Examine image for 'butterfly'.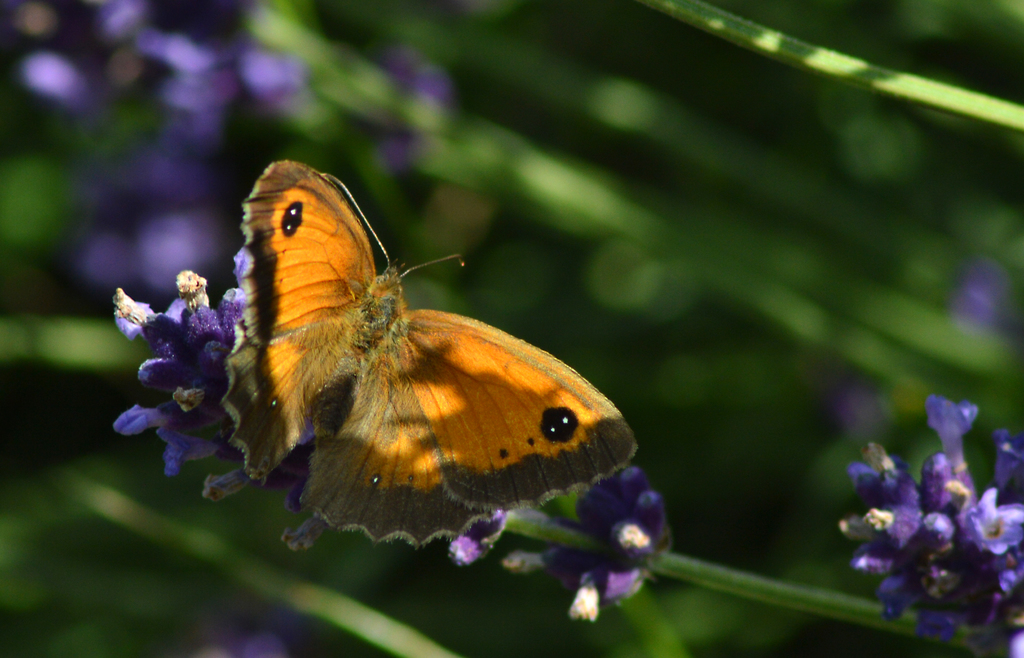
Examination result: bbox=(199, 138, 668, 575).
